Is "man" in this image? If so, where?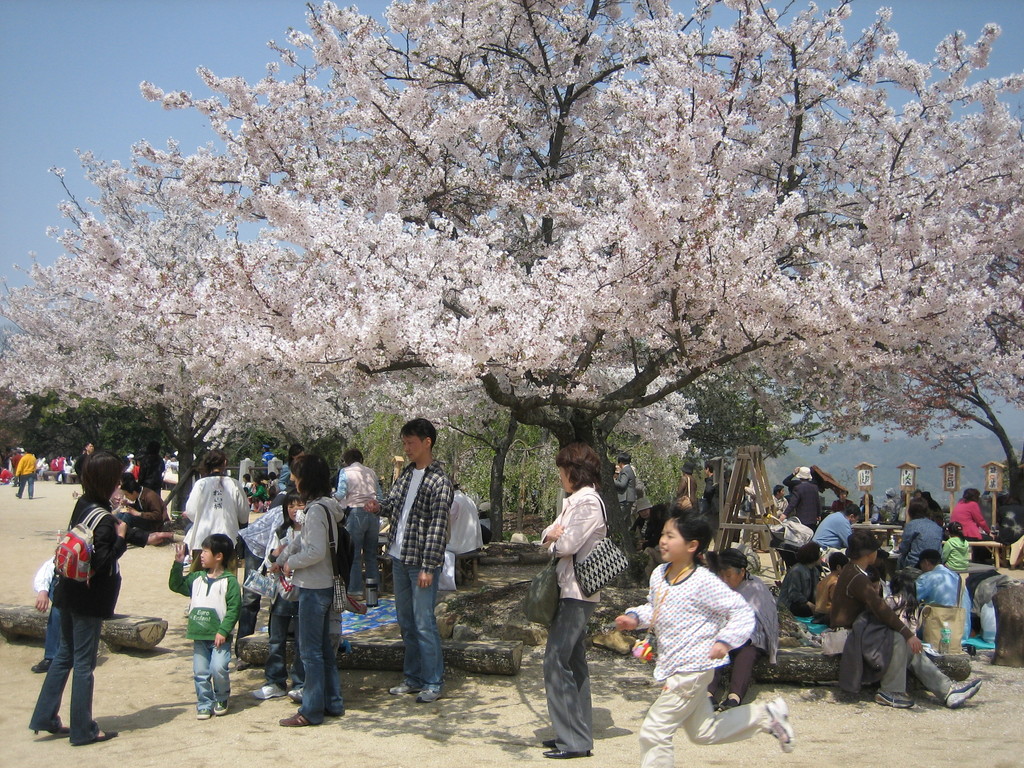
Yes, at 917 549 984 646.
